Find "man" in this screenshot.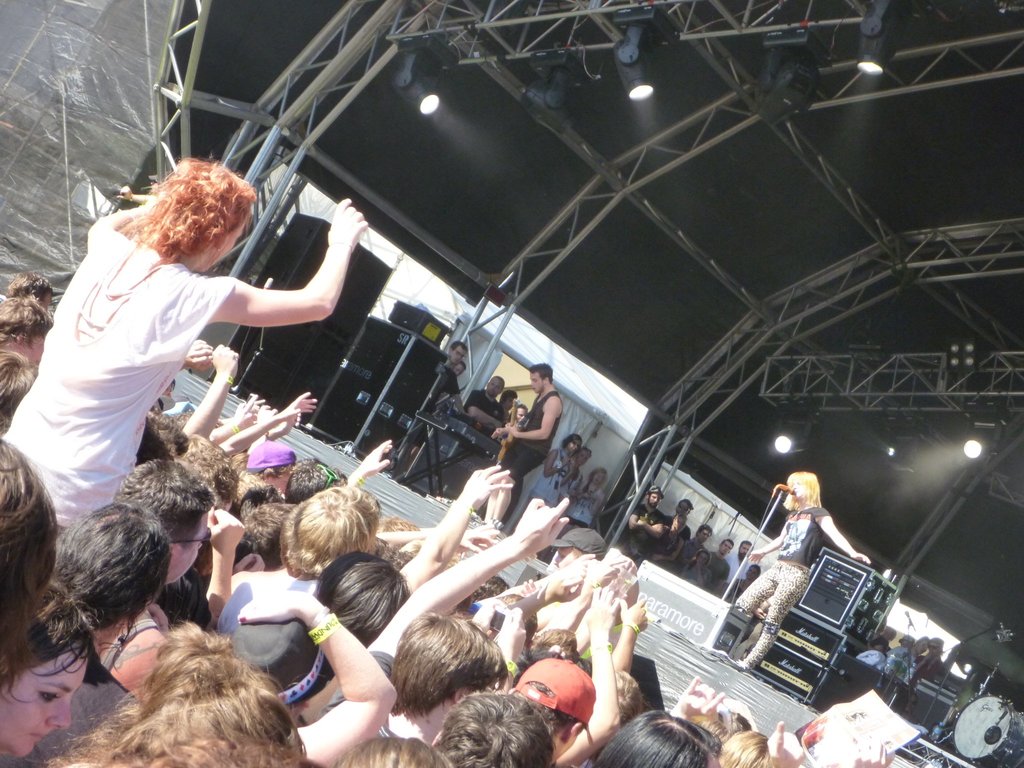
The bounding box for "man" is left=671, top=522, right=709, bottom=575.
